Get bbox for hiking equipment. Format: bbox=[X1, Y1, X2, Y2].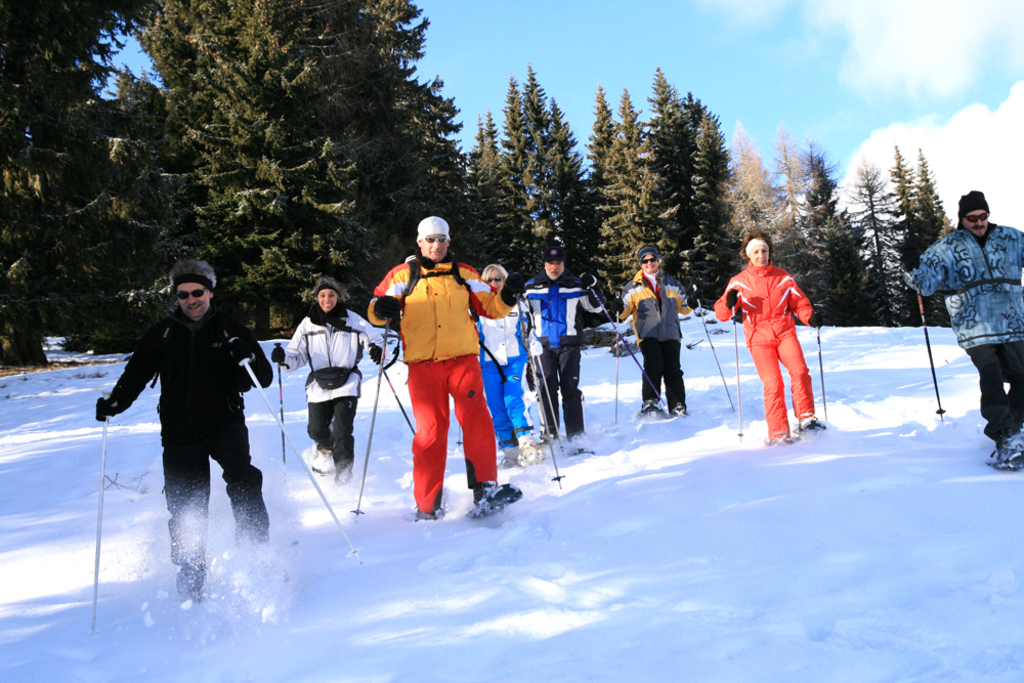
bbox=[369, 293, 402, 323].
